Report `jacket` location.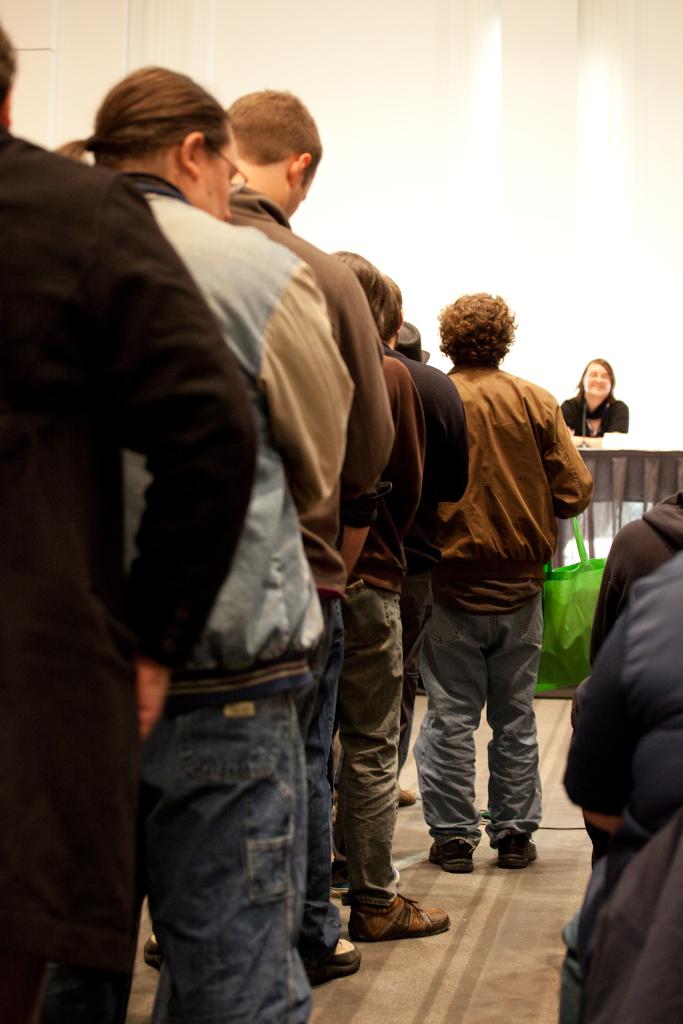
Report: box(431, 356, 599, 612).
